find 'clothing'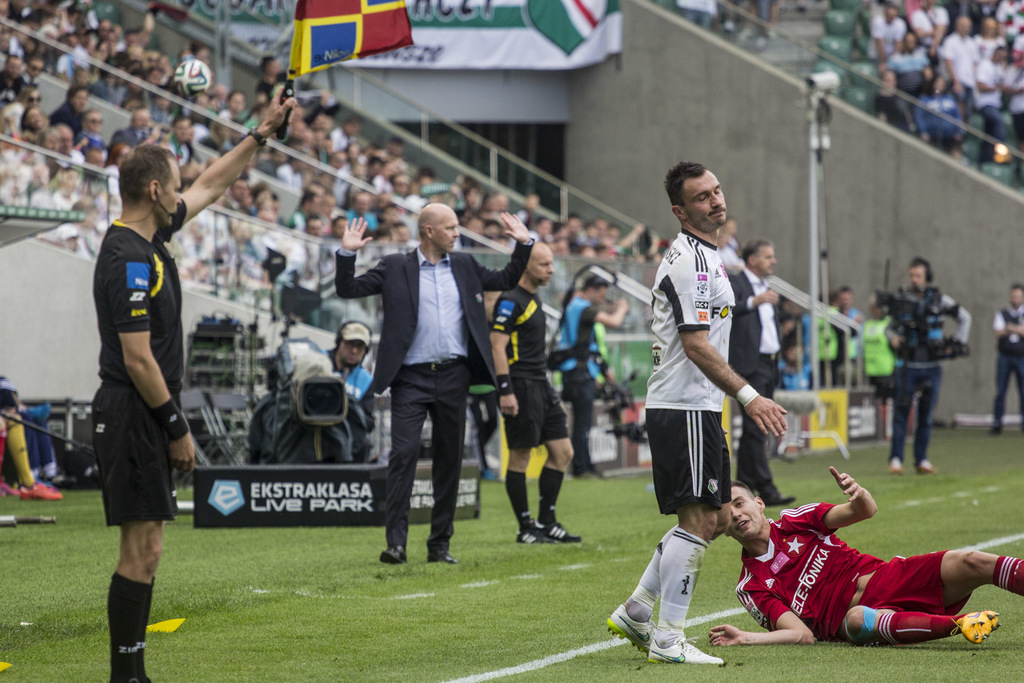
l=387, t=368, r=470, b=552
